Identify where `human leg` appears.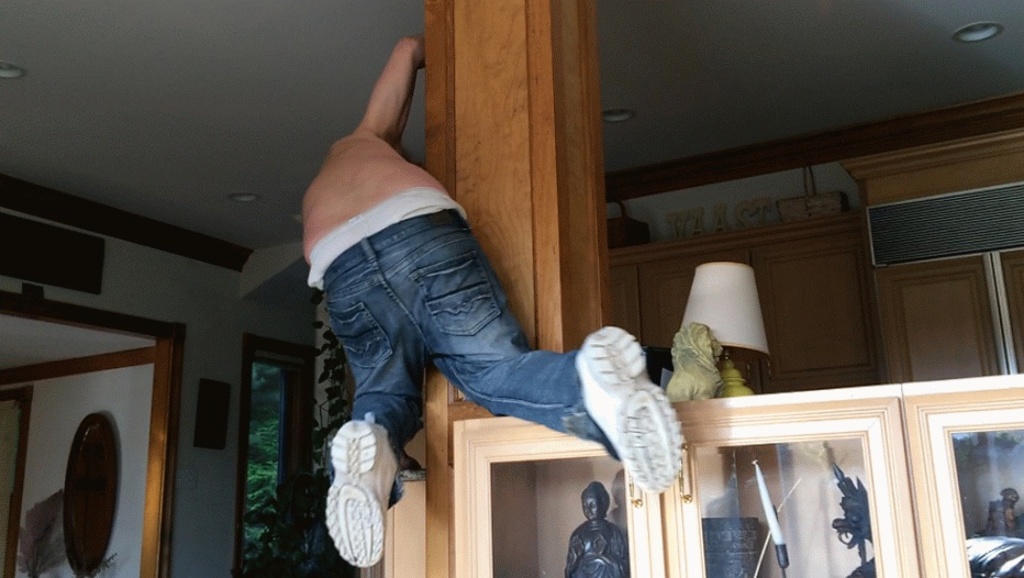
Appears at locate(377, 197, 694, 502).
